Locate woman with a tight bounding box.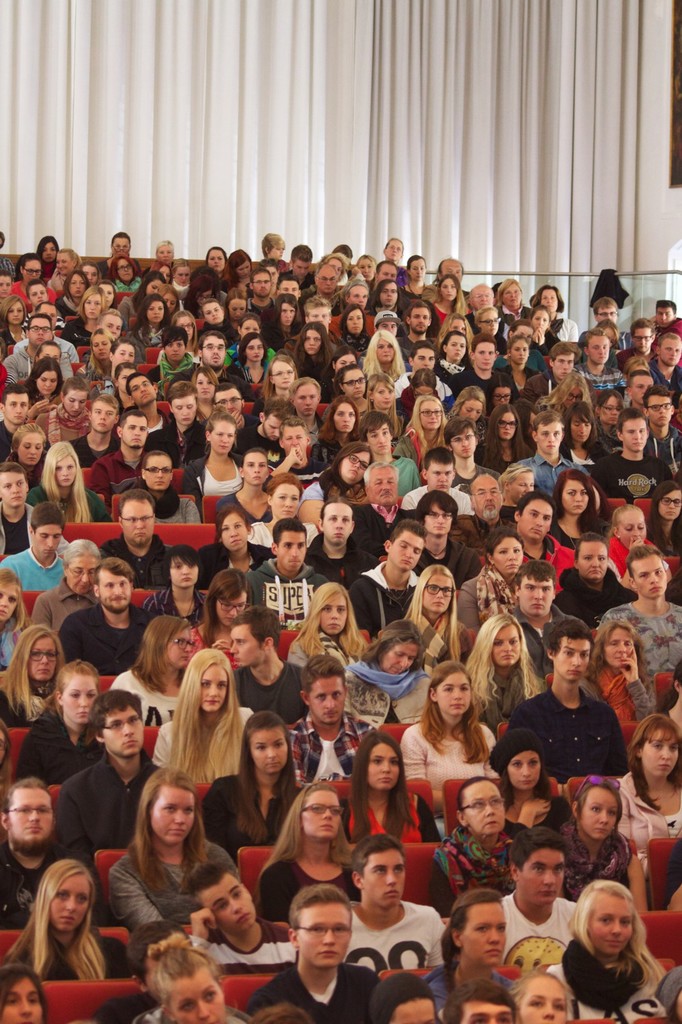
l=288, t=317, r=332, b=373.
